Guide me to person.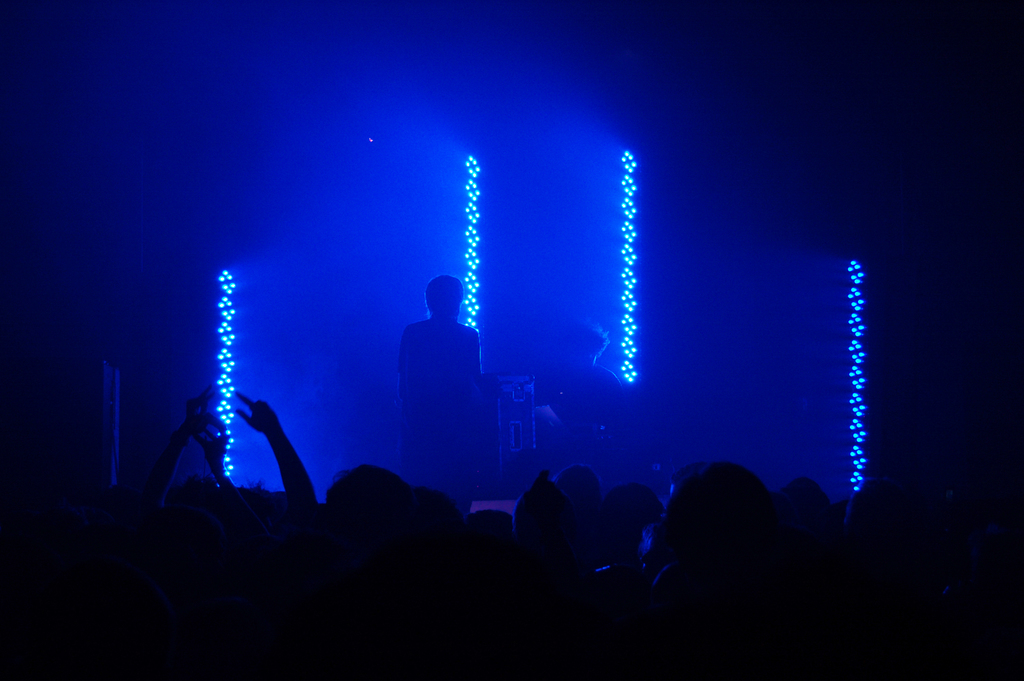
Guidance: <bbox>391, 268, 497, 500</bbox>.
